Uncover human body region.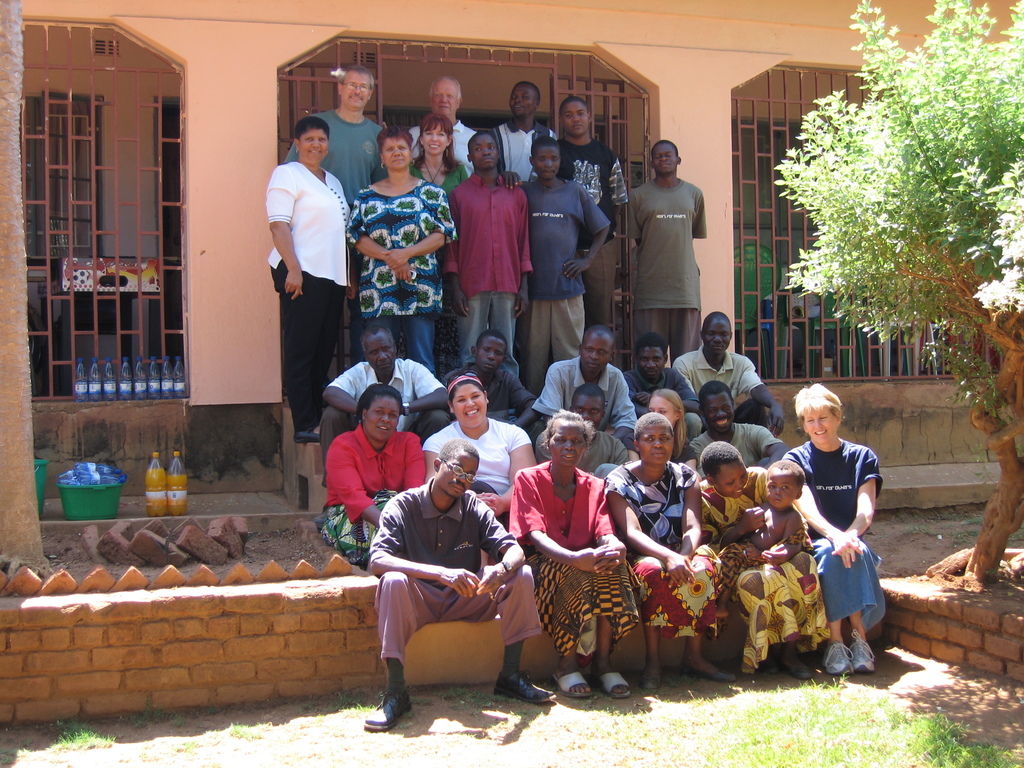
Uncovered: <box>504,176,609,388</box>.
